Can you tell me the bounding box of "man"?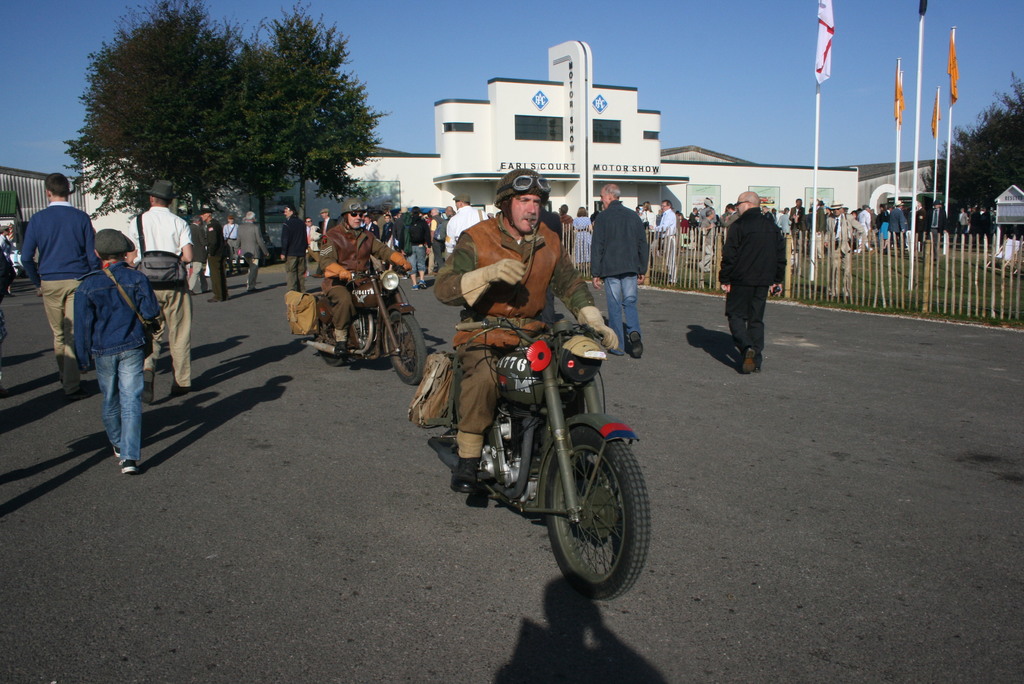
locate(320, 208, 335, 236).
